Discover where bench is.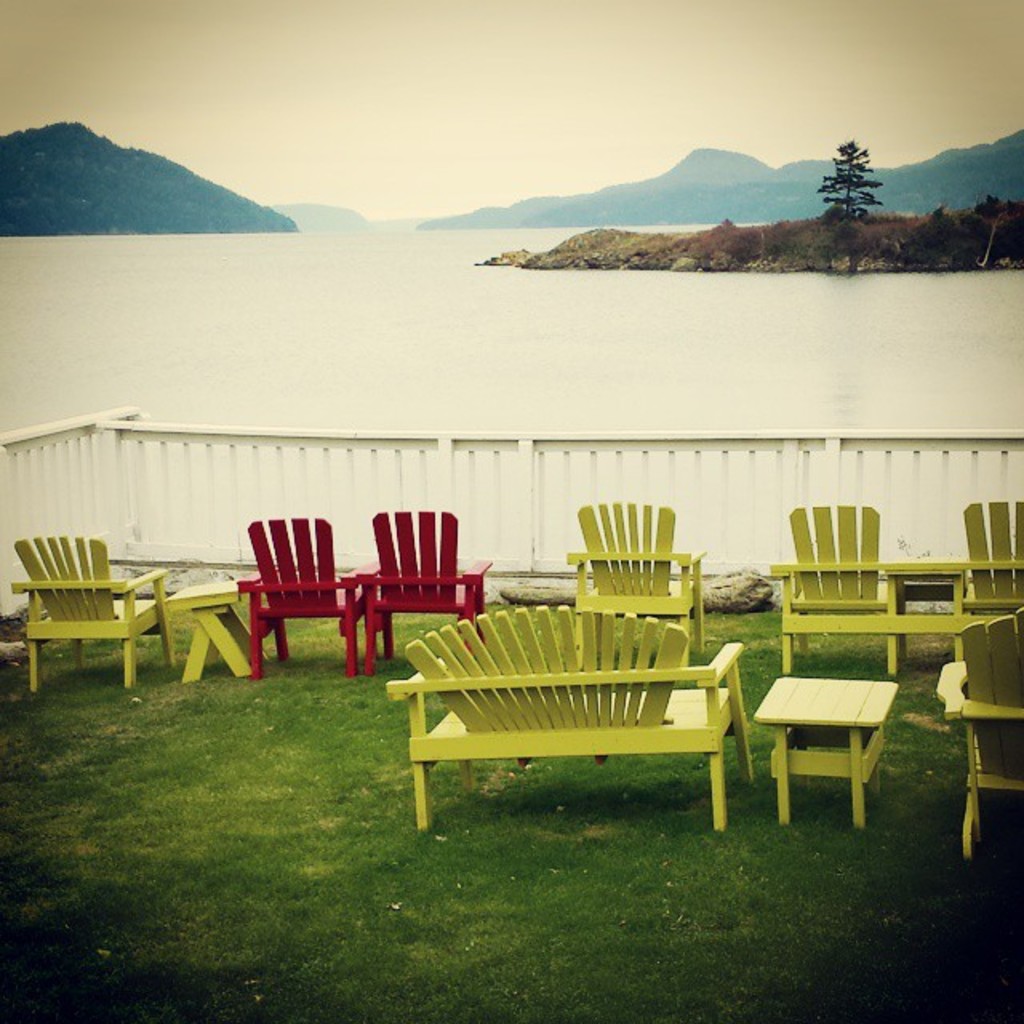
Discovered at x1=357 y1=515 x2=493 y2=678.
